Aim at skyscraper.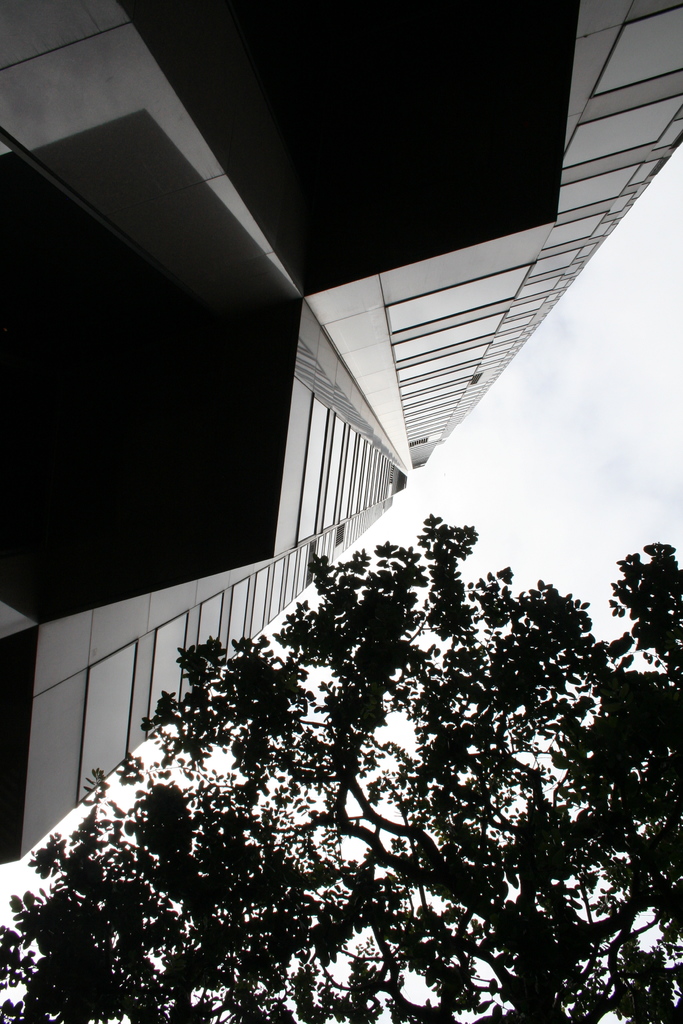
Aimed at bbox(0, 0, 682, 861).
